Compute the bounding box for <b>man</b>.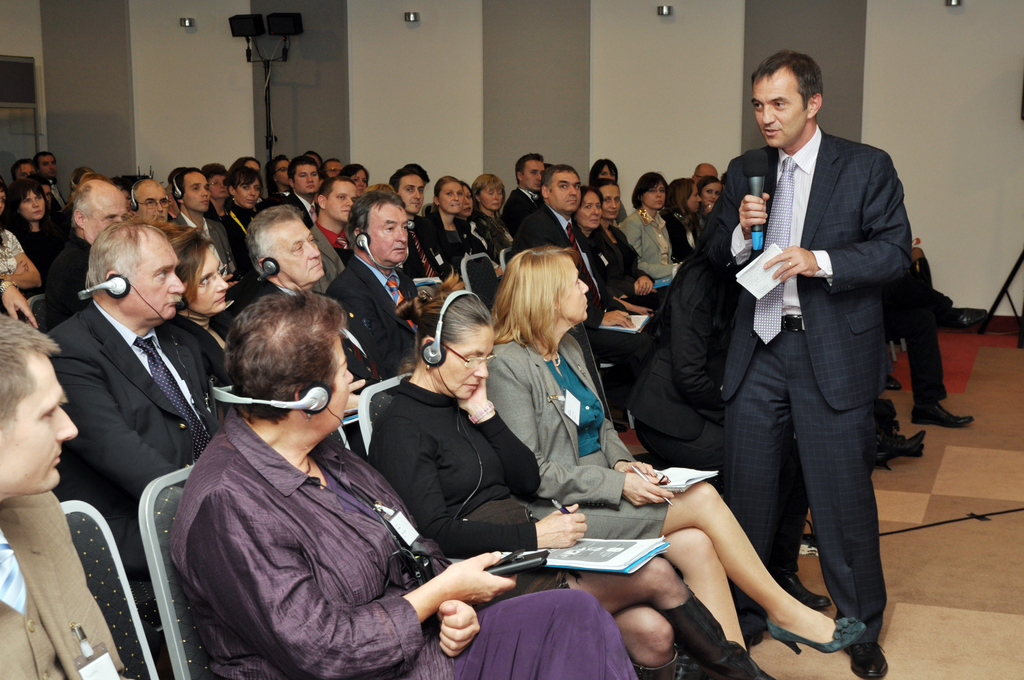
bbox(222, 163, 261, 244).
